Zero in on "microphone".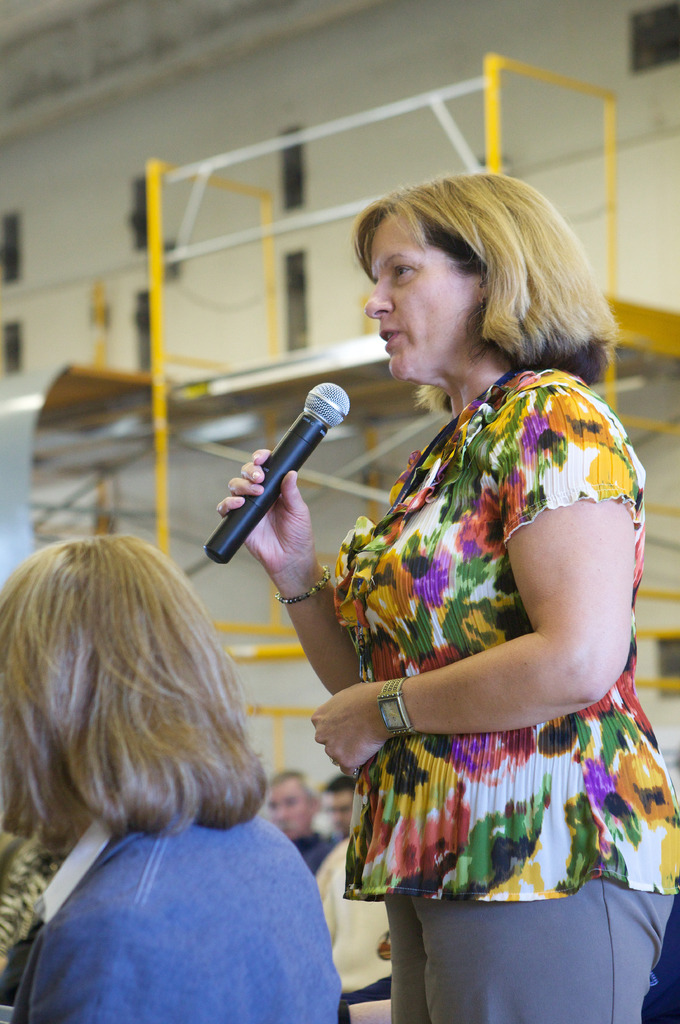
Zeroed in: select_region(203, 389, 372, 564).
